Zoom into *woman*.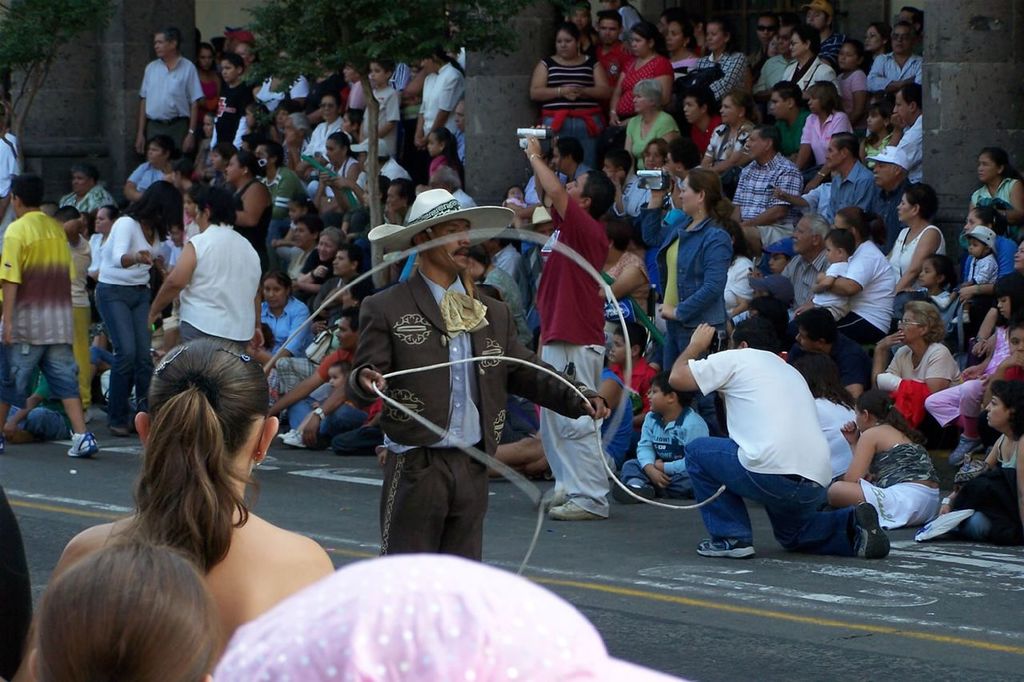
Zoom target: crop(622, 78, 680, 187).
